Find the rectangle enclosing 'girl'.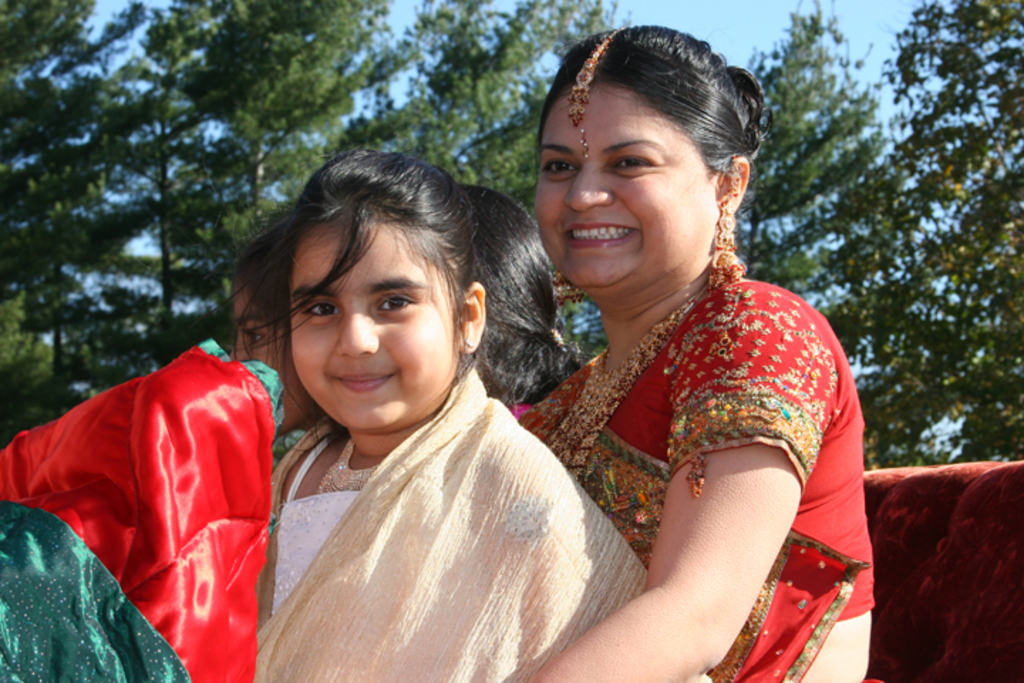
Rect(238, 238, 316, 427).
